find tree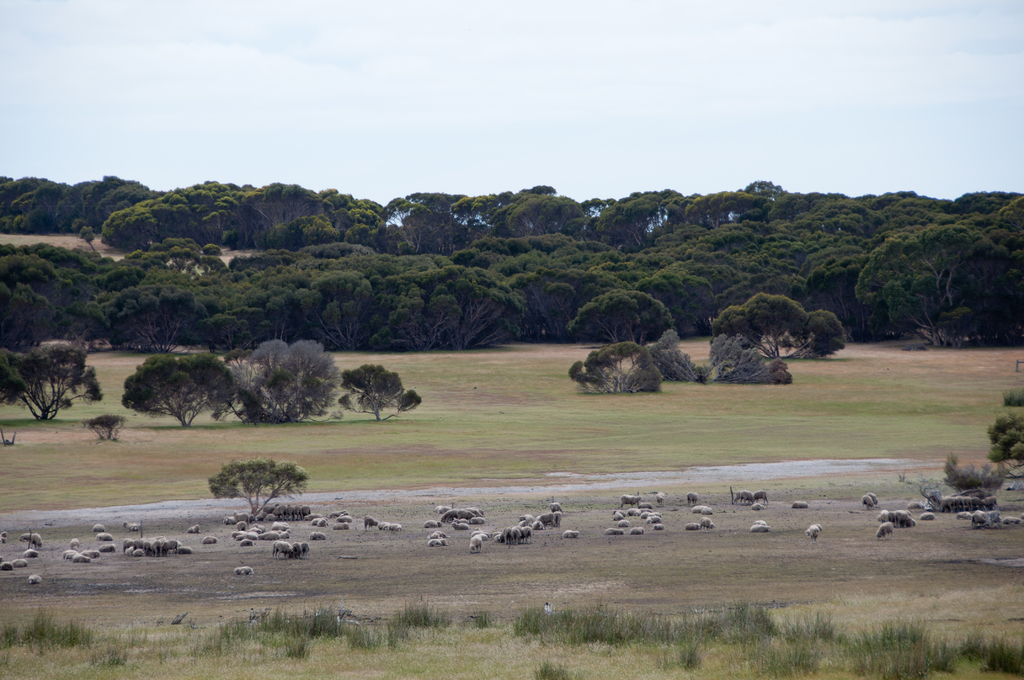
[641,329,794,392]
